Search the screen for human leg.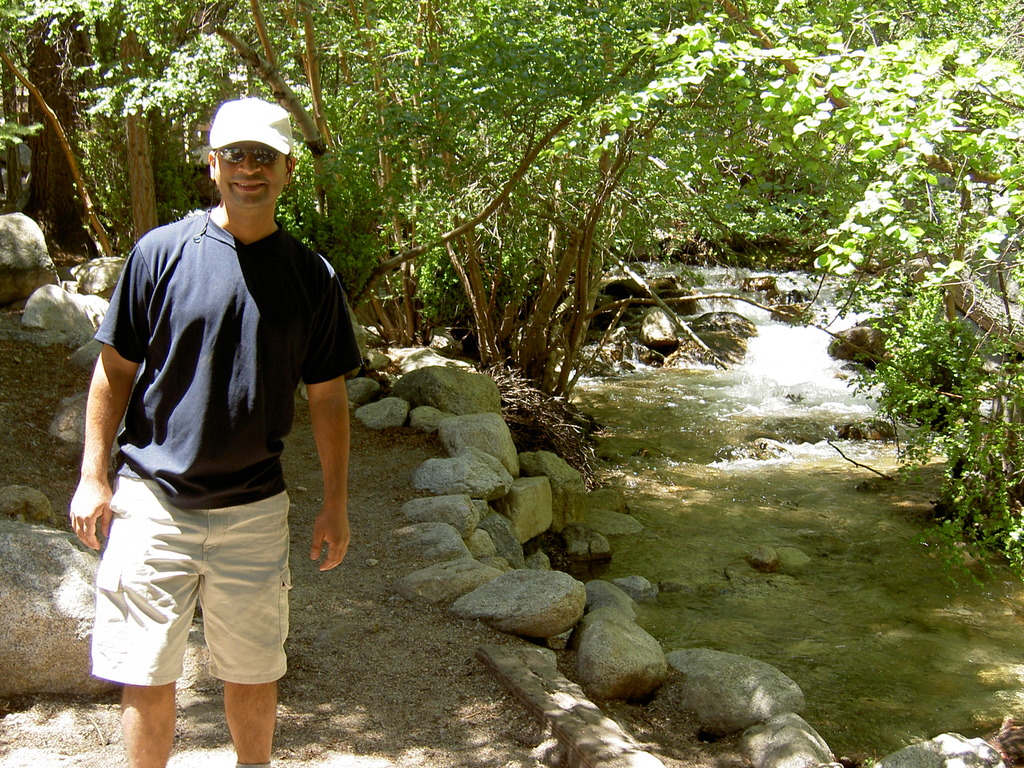
Found at [92,472,207,767].
